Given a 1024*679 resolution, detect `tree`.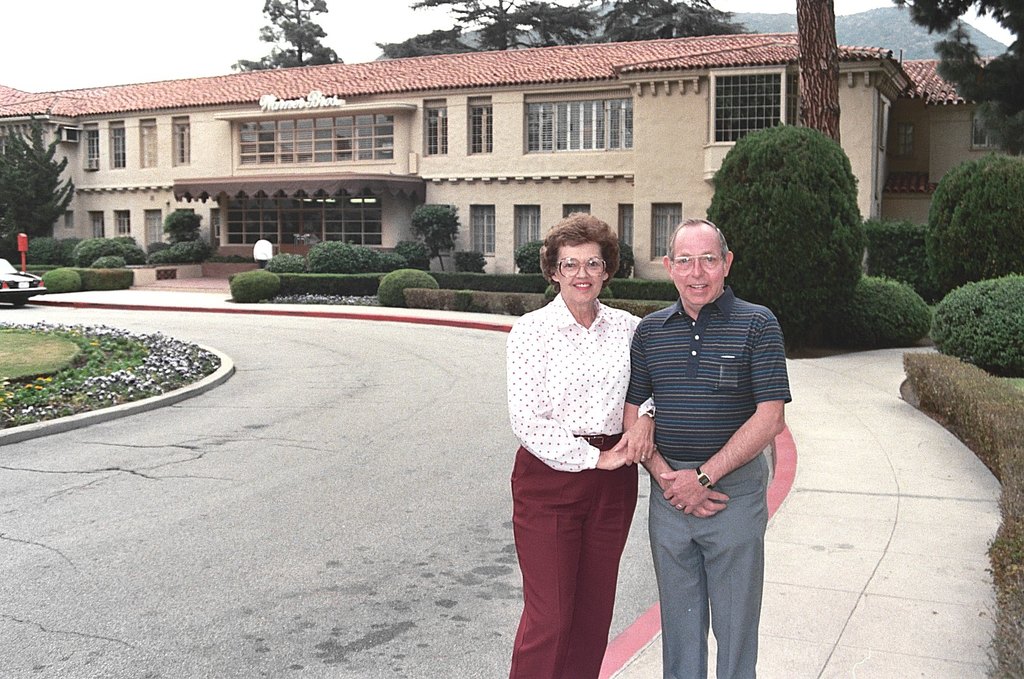
BBox(715, 109, 884, 286).
